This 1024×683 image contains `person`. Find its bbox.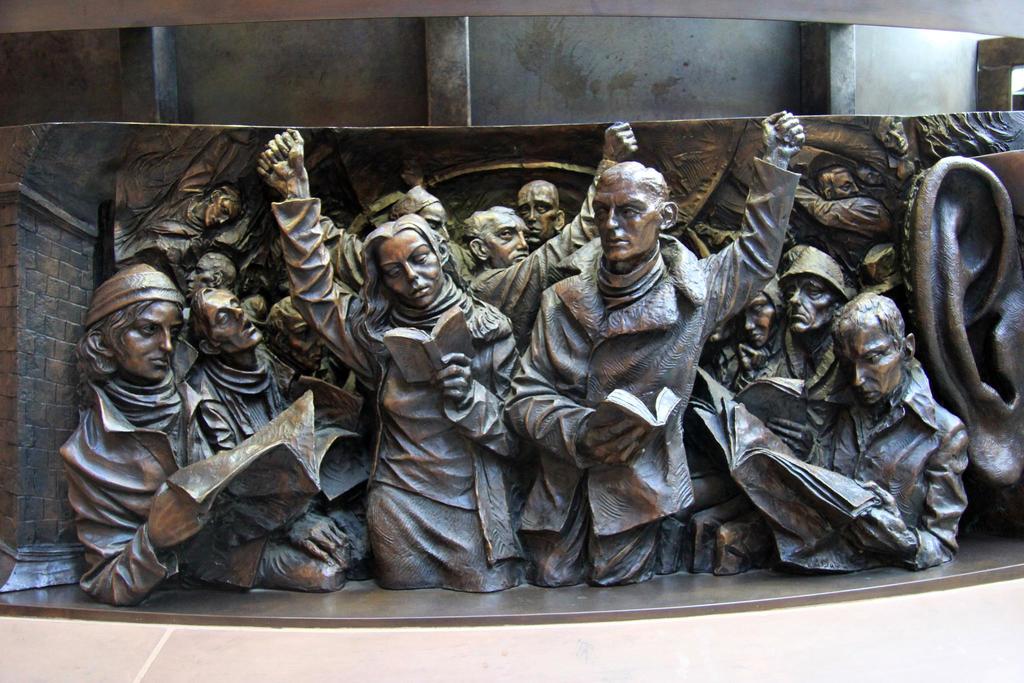
(x1=506, y1=106, x2=805, y2=579).
